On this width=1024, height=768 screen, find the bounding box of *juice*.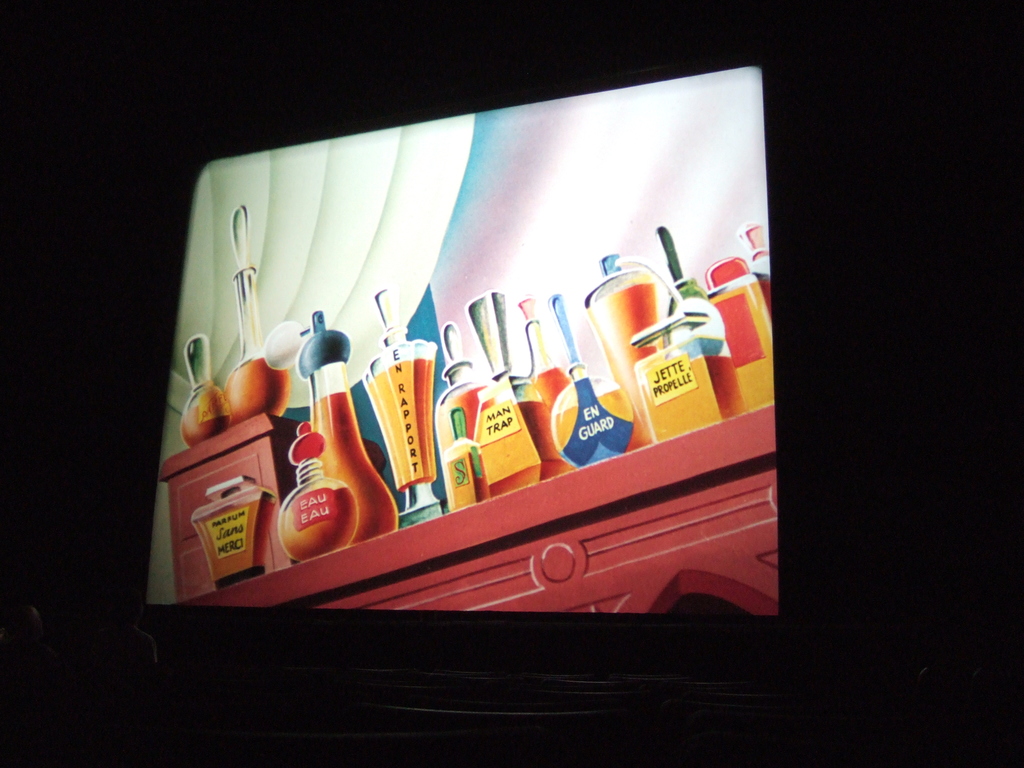
Bounding box: 711 278 781 372.
